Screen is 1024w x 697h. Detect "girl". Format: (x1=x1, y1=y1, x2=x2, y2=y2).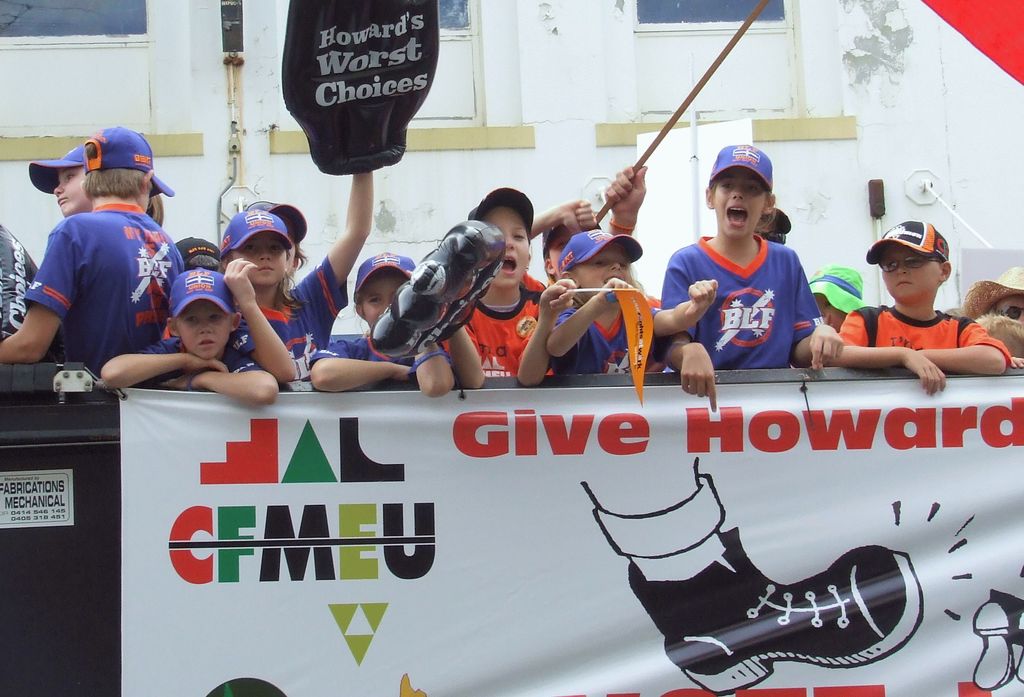
(x1=220, y1=167, x2=374, y2=383).
